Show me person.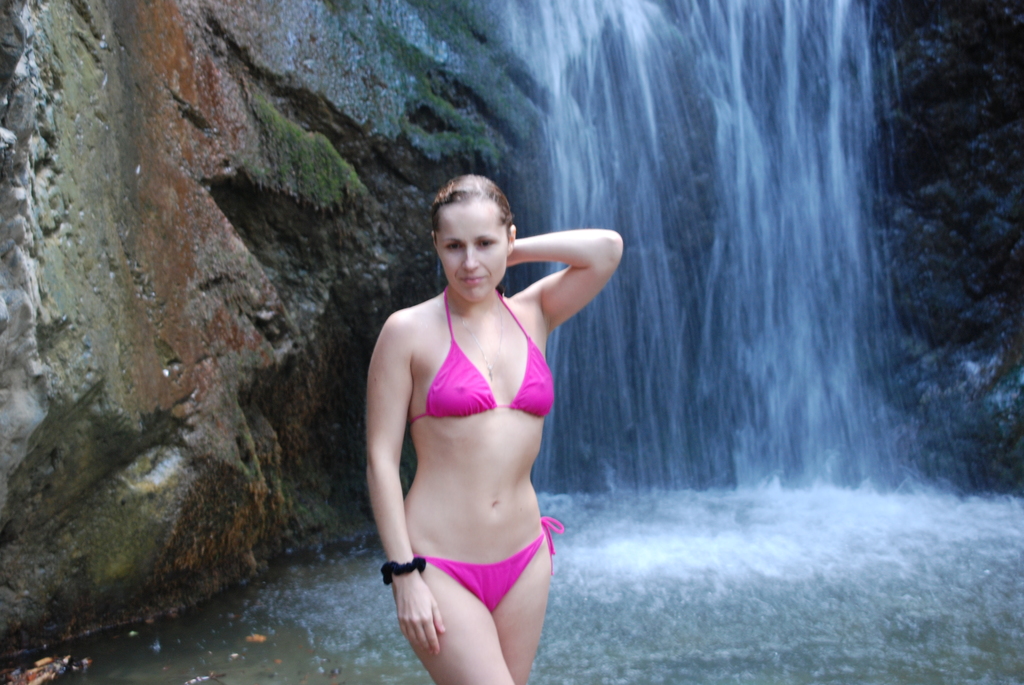
person is here: (x1=361, y1=169, x2=622, y2=684).
